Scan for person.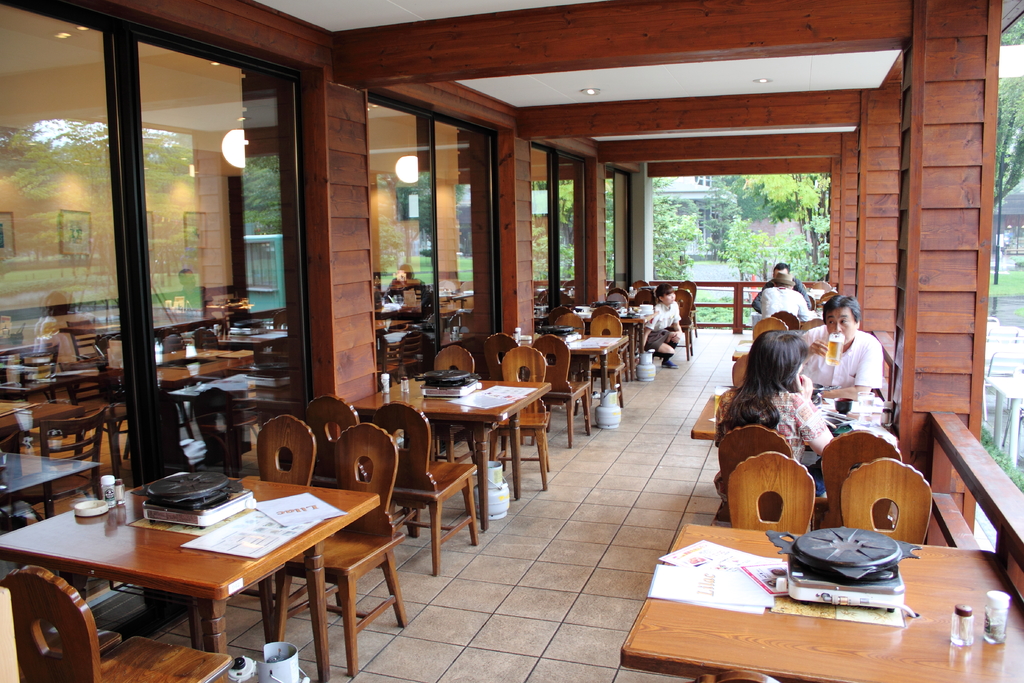
Scan result: Rect(721, 320, 821, 486).
